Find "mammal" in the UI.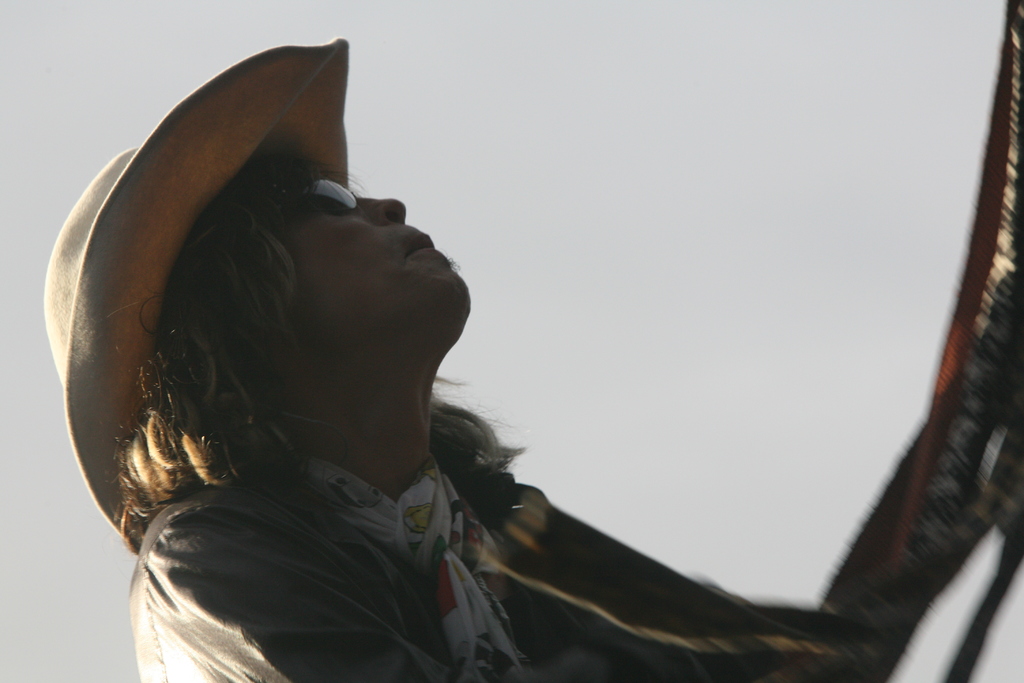
UI element at [x1=0, y1=74, x2=670, y2=675].
